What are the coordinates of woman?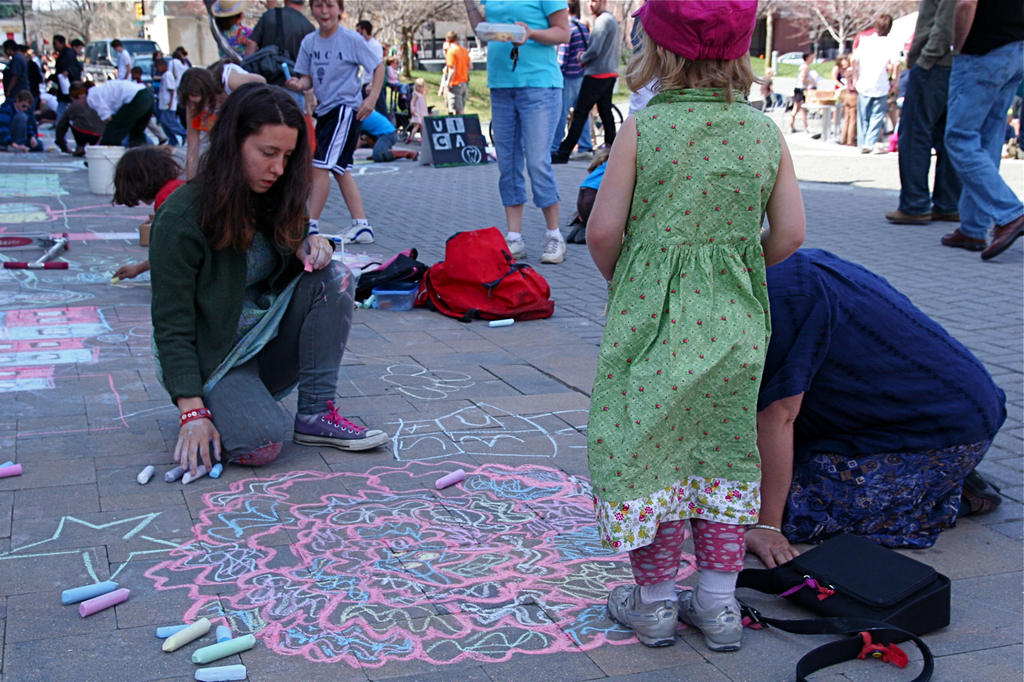
462/0/578/261.
